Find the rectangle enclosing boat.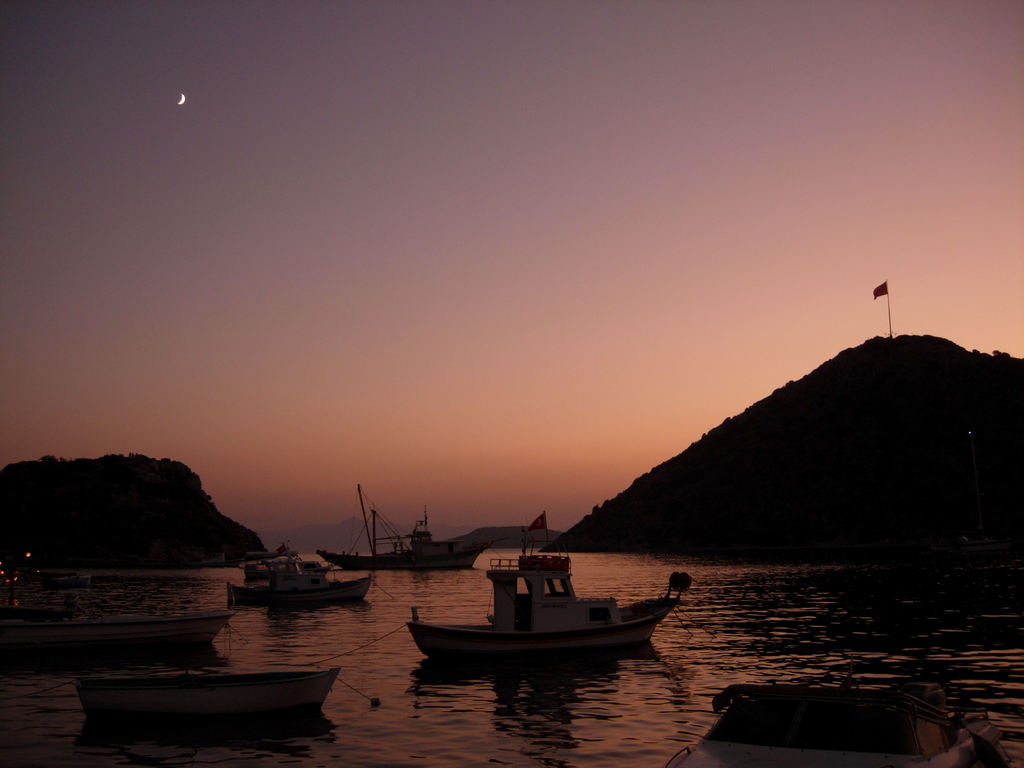
319/491/493/573.
